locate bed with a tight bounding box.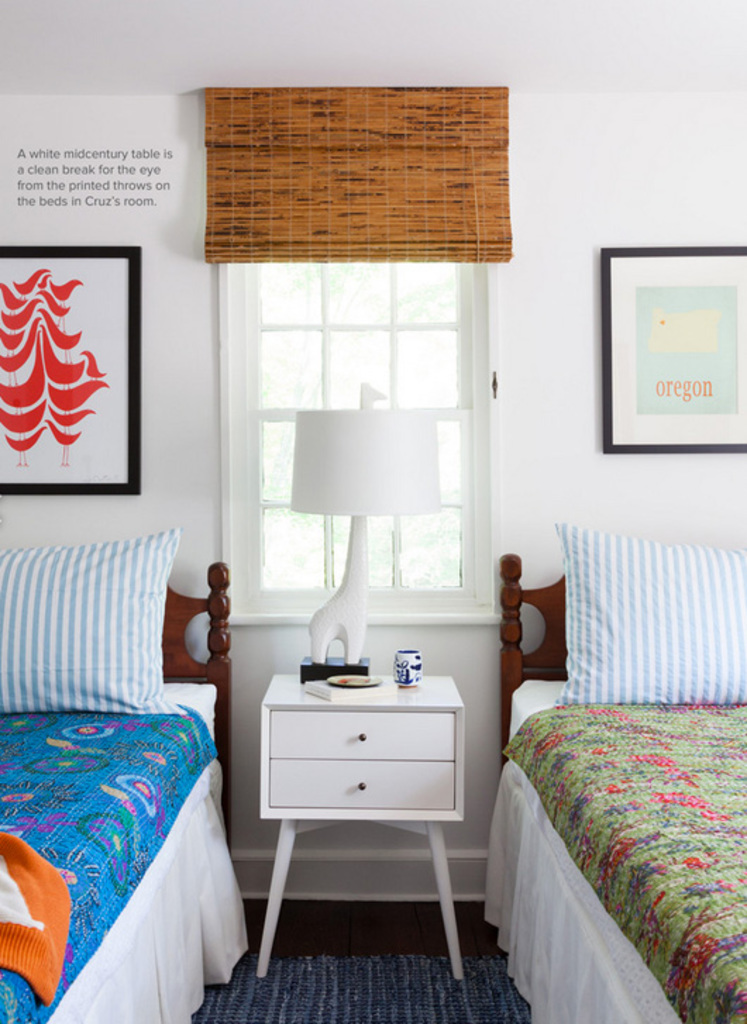
[left=0, top=514, right=241, bottom=1023].
